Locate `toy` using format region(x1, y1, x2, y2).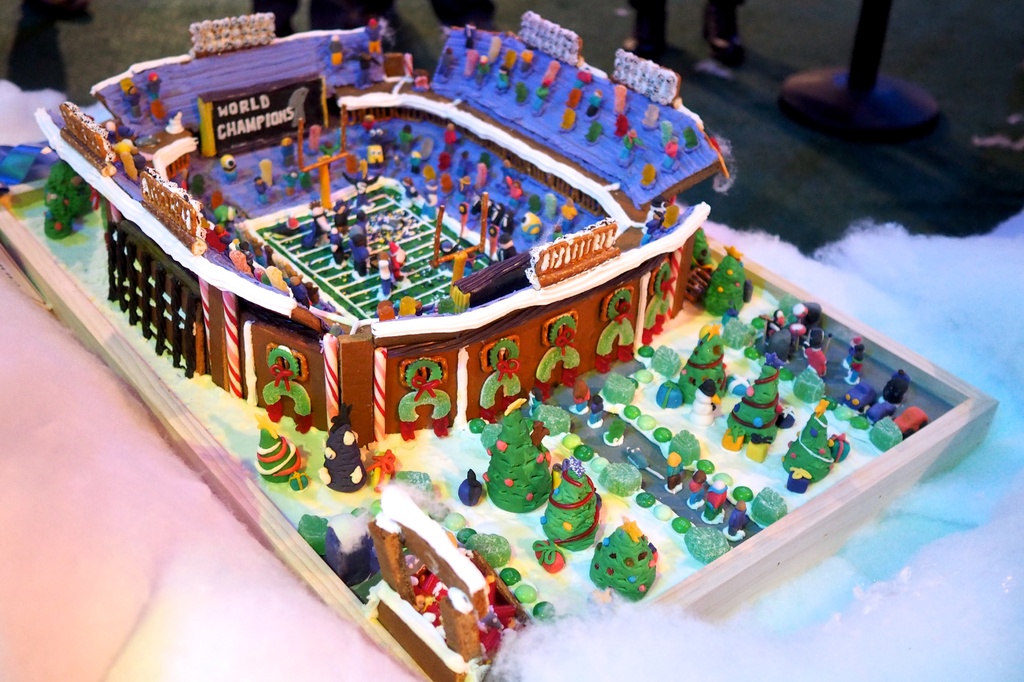
region(652, 382, 683, 404).
